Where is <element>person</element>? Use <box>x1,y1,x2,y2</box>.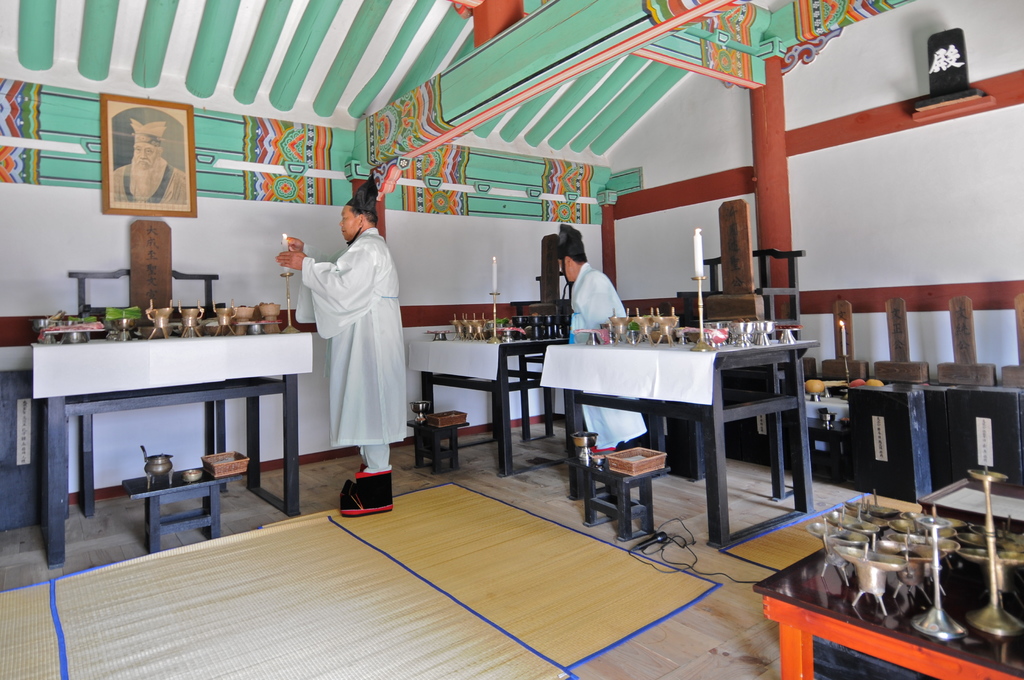
<box>561,227,666,461</box>.
